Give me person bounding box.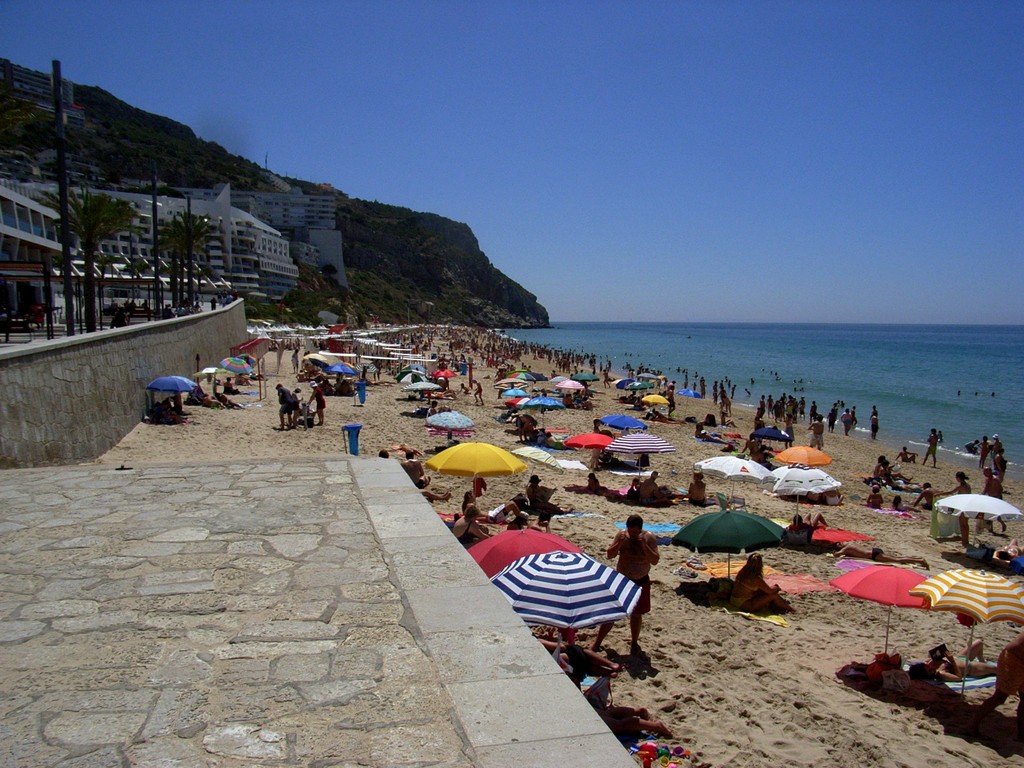
993/537/1023/561.
